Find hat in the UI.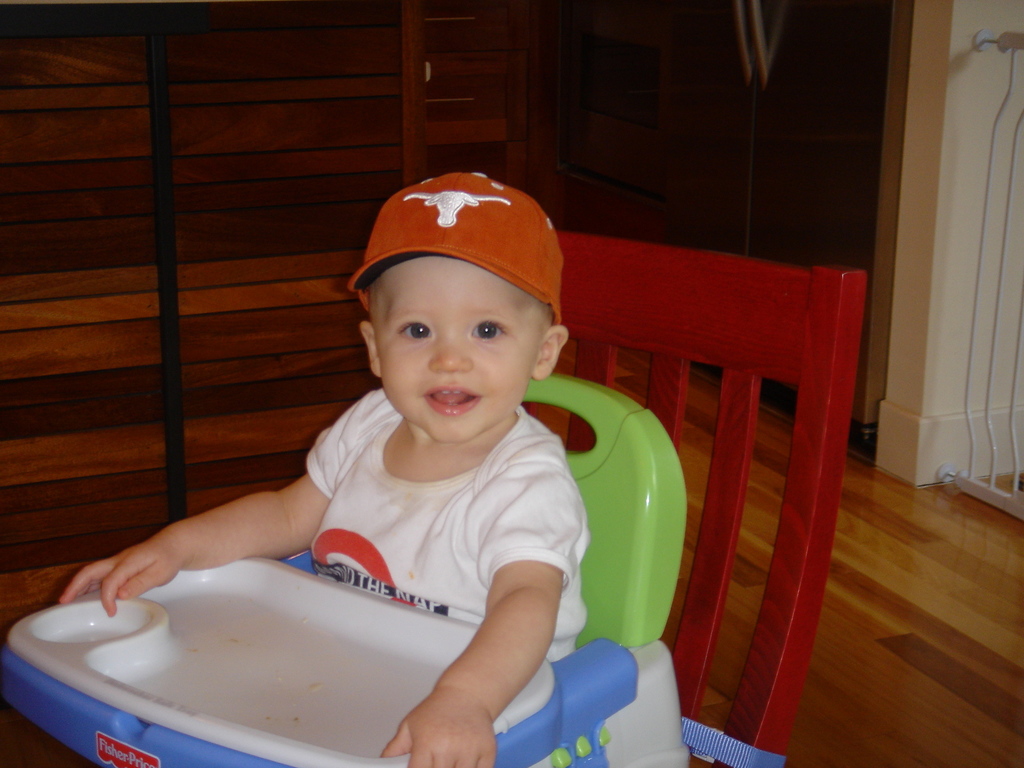
UI element at left=350, top=170, right=575, bottom=333.
